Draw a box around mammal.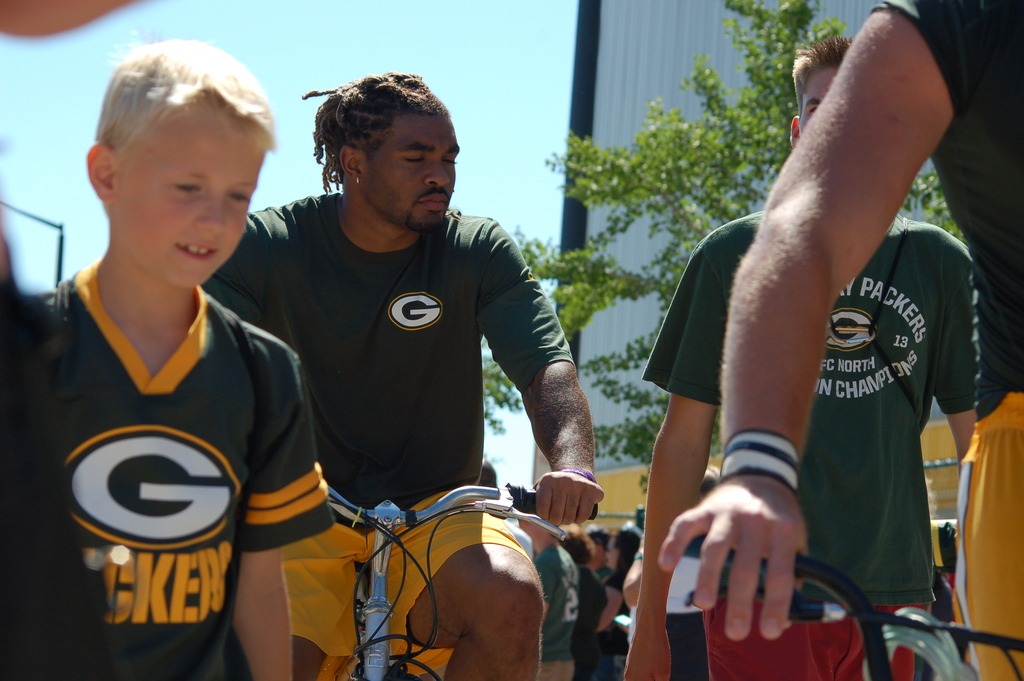
BBox(205, 104, 594, 651).
